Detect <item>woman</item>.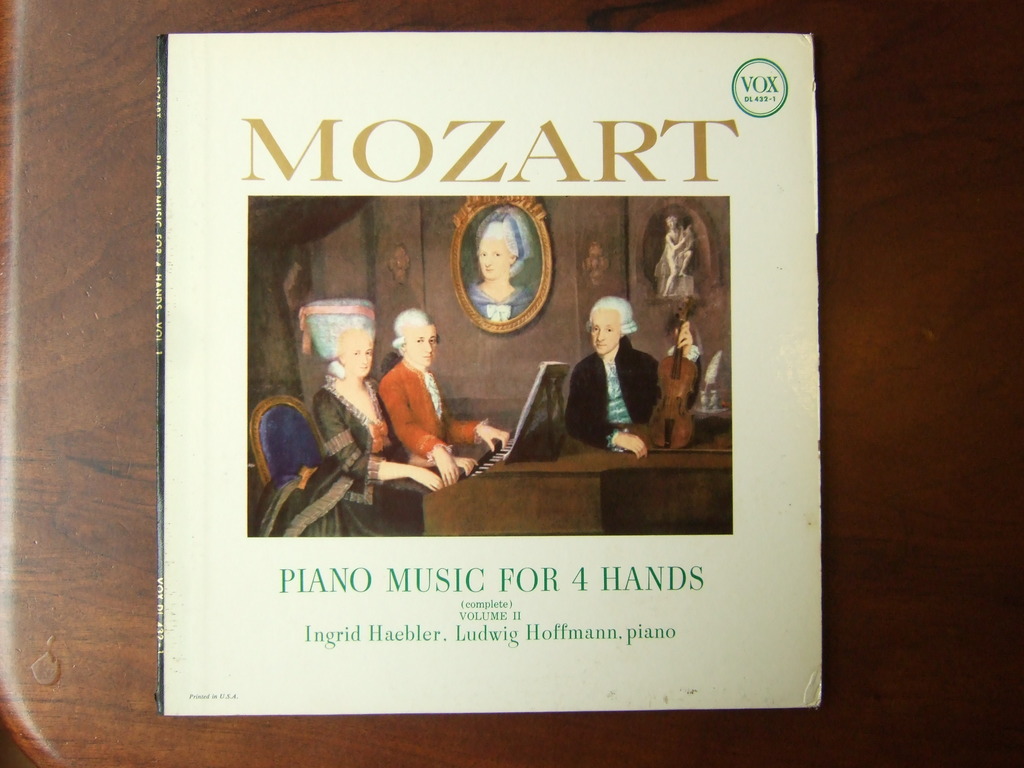
Detected at <box>468,208,537,326</box>.
